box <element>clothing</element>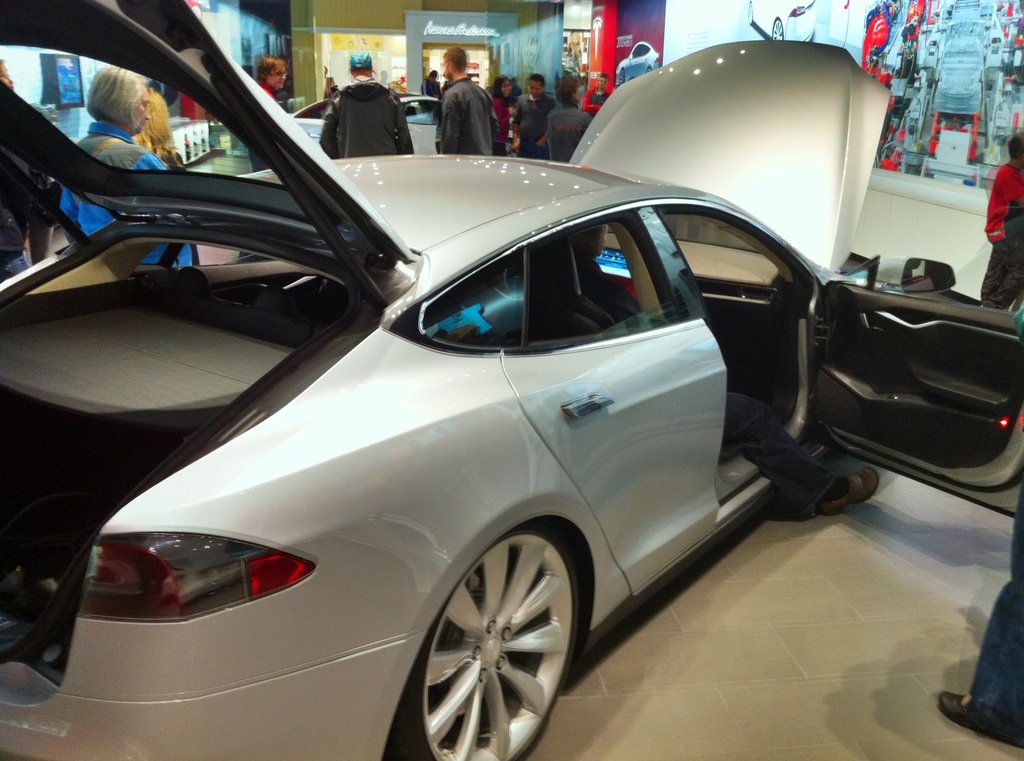
x1=971, y1=464, x2=1023, y2=724
